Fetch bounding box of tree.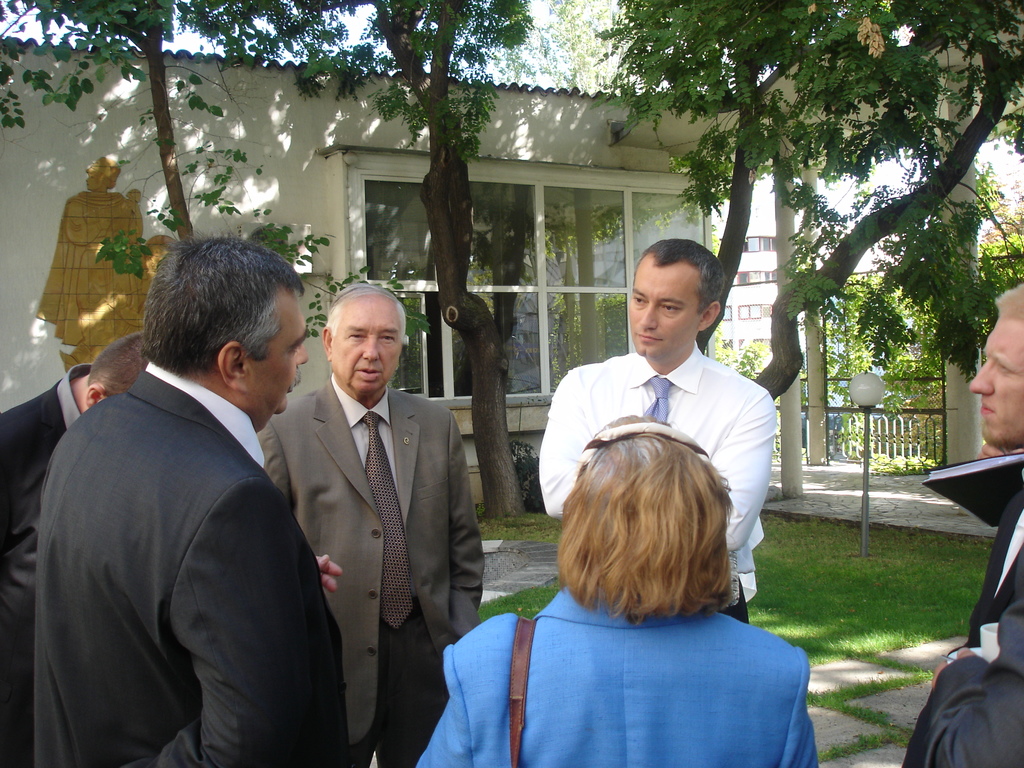
Bbox: 625, 45, 1010, 437.
